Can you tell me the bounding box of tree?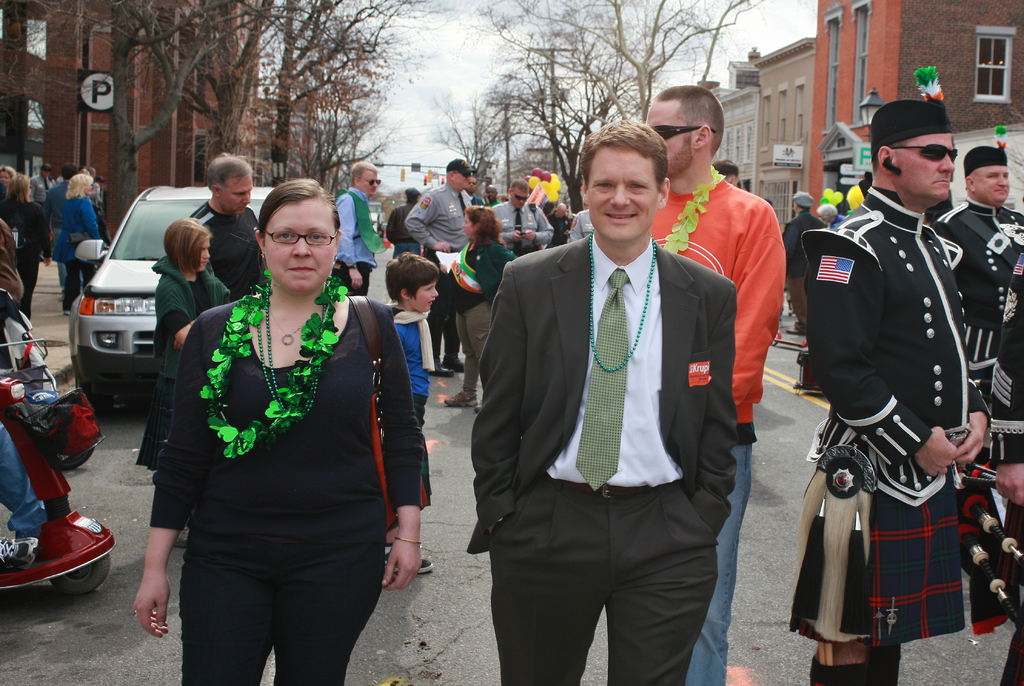
pyautogui.locateOnScreen(424, 0, 756, 239).
